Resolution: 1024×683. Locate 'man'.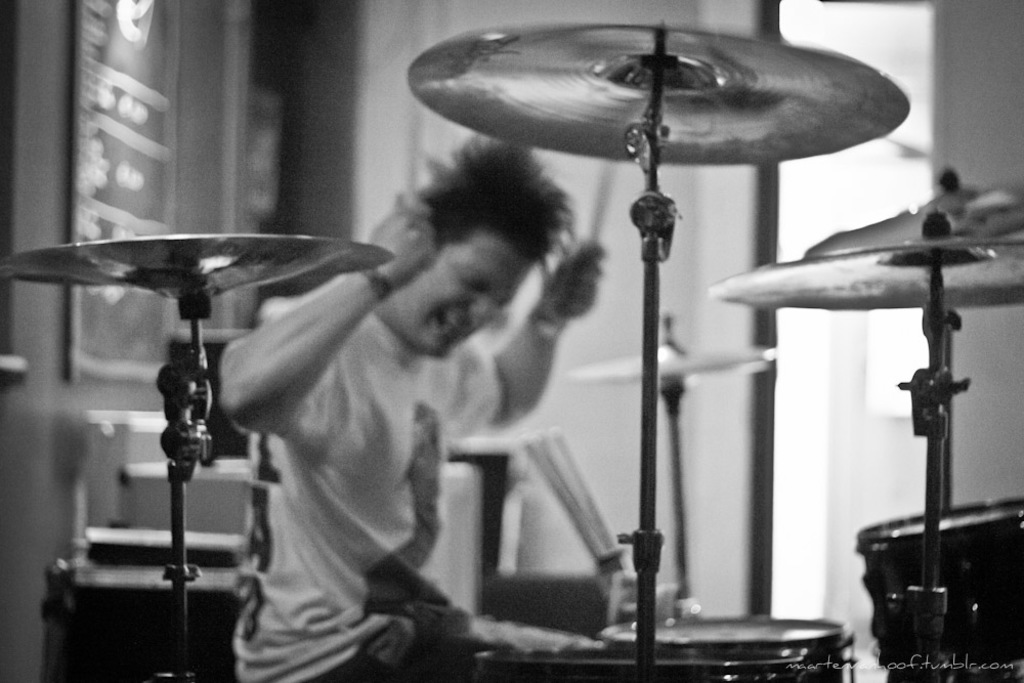
x1=137 y1=108 x2=699 y2=663.
